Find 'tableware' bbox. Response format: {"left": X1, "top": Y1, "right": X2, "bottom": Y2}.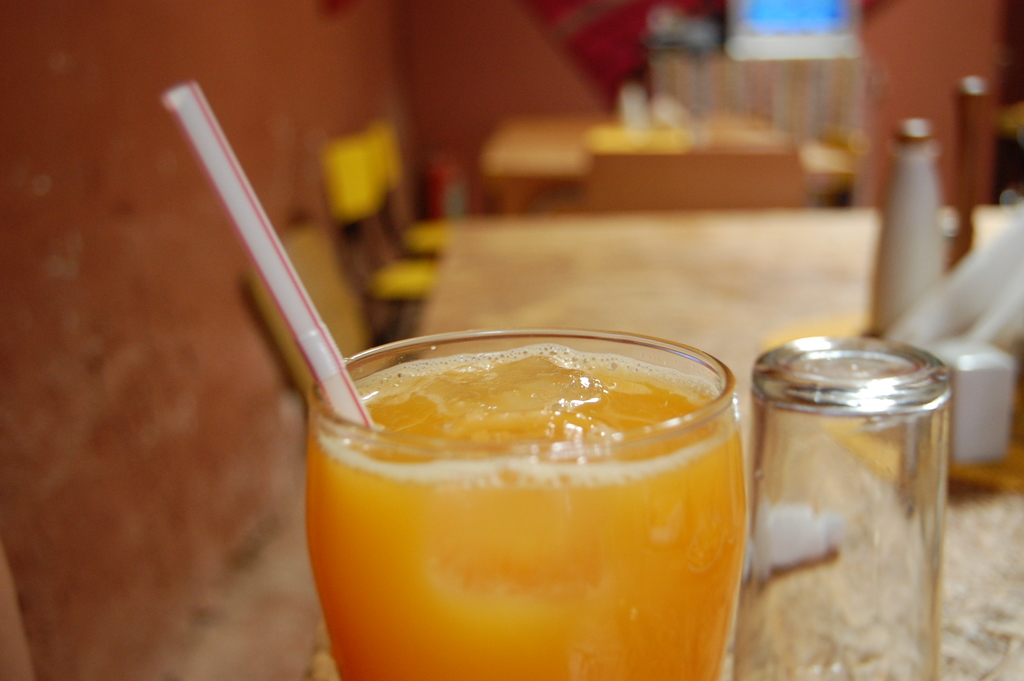
{"left": 738, "top": 297, "right": 968, "bottom": 680}.
